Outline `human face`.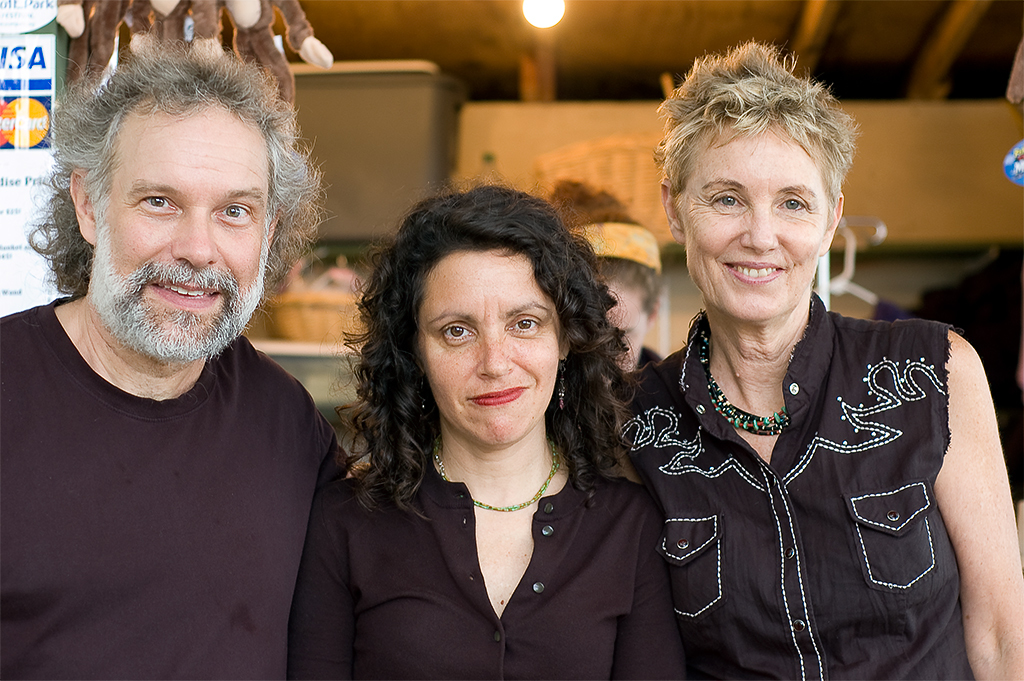
Outline: box=[422, 250, 557, 452].
